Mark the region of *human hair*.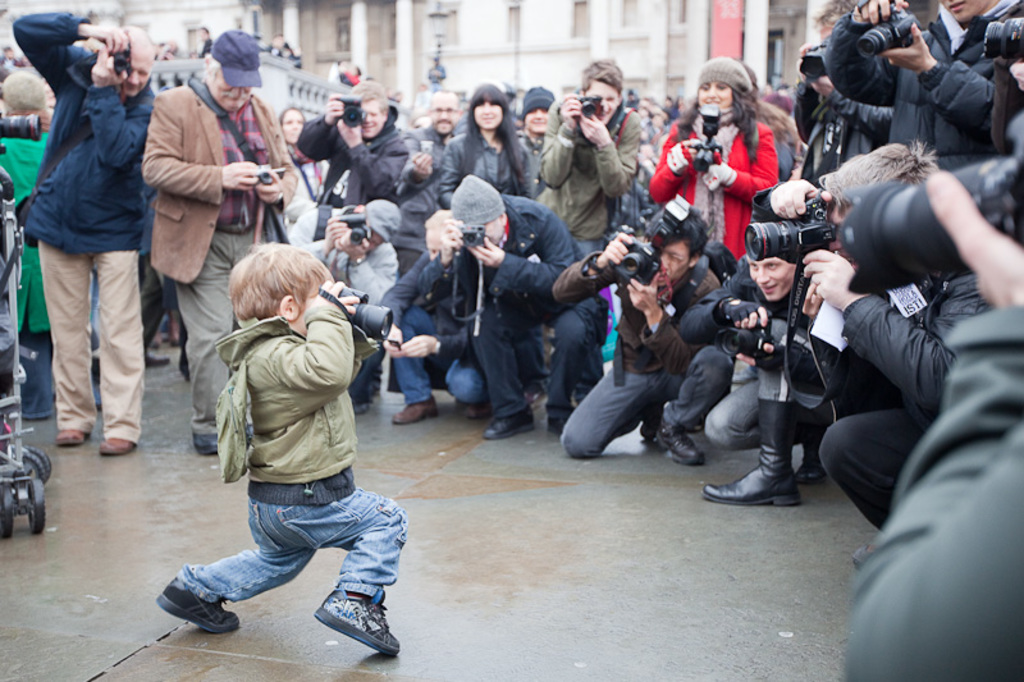
Region: {"left": 751, "top": 93, "right": 799, "bottom": 148}.
